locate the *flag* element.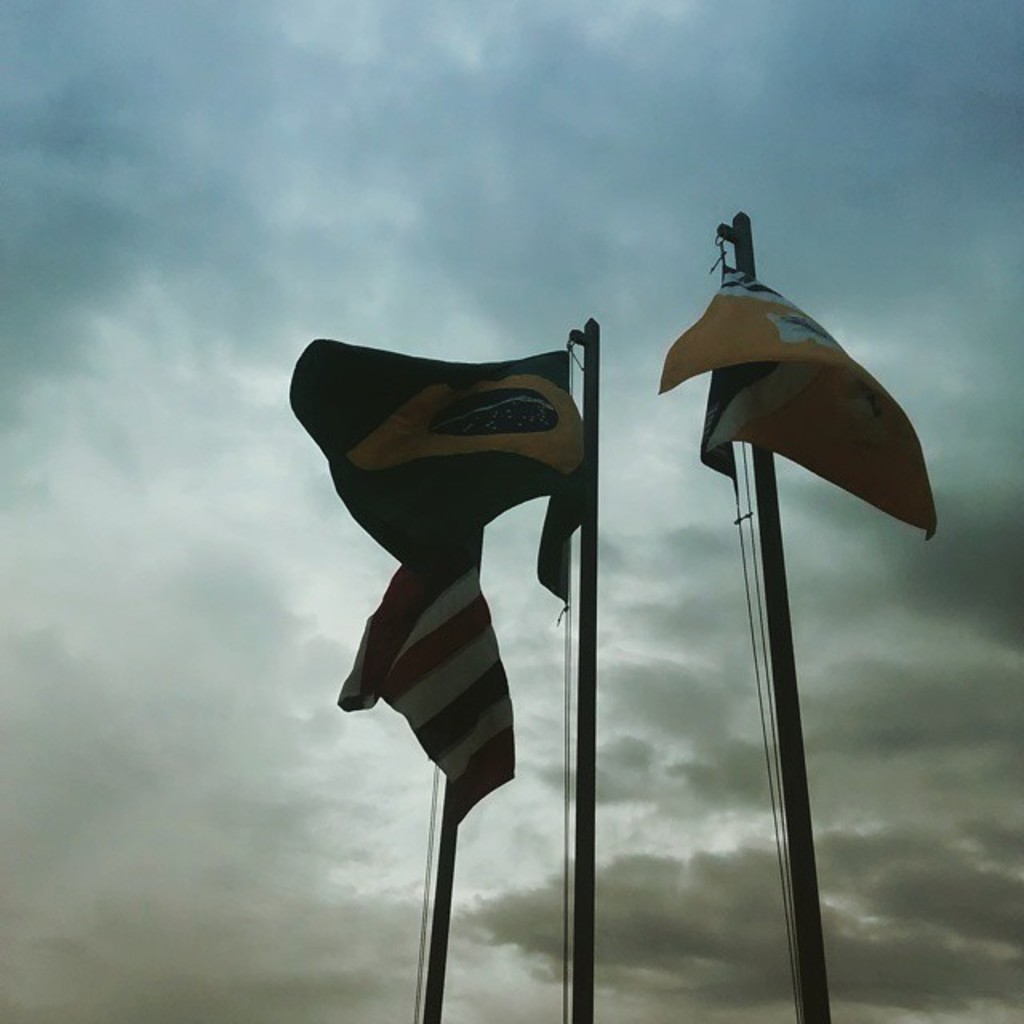
Element bbox: detection(650, 269, 944, 554).
